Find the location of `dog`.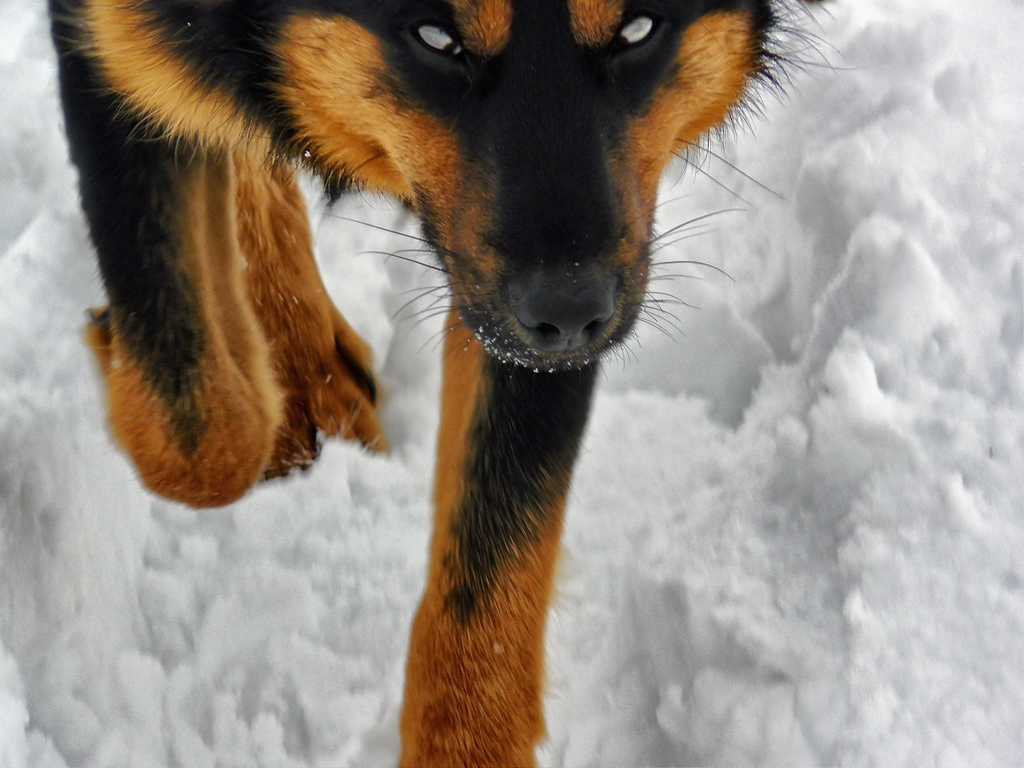
Location: box=[43, 0, 862, 767].
